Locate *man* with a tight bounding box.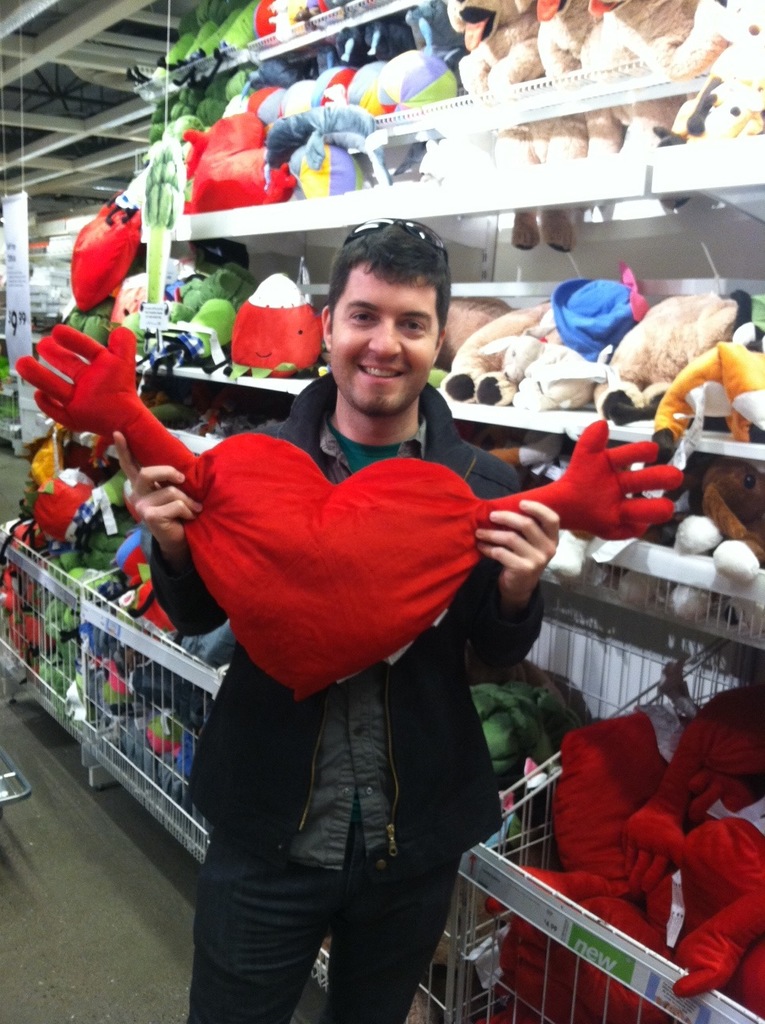
bbox(124, 211, 560, 1022).
